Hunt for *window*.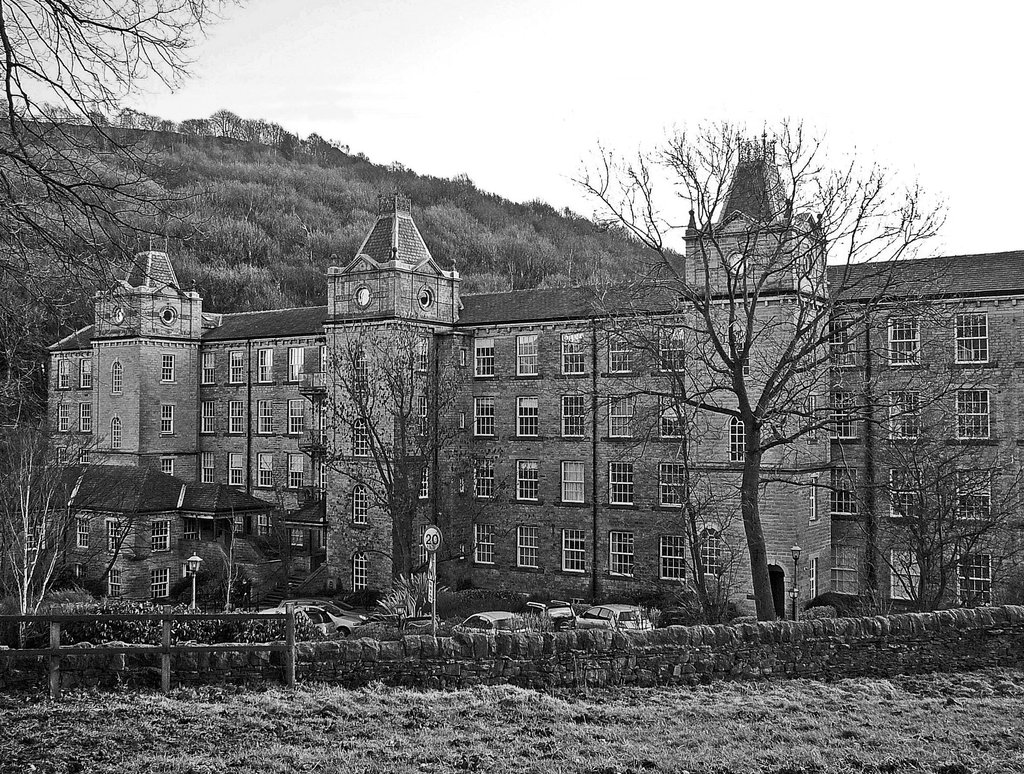
Hunted down at crop(420, 465, 431, 504).
